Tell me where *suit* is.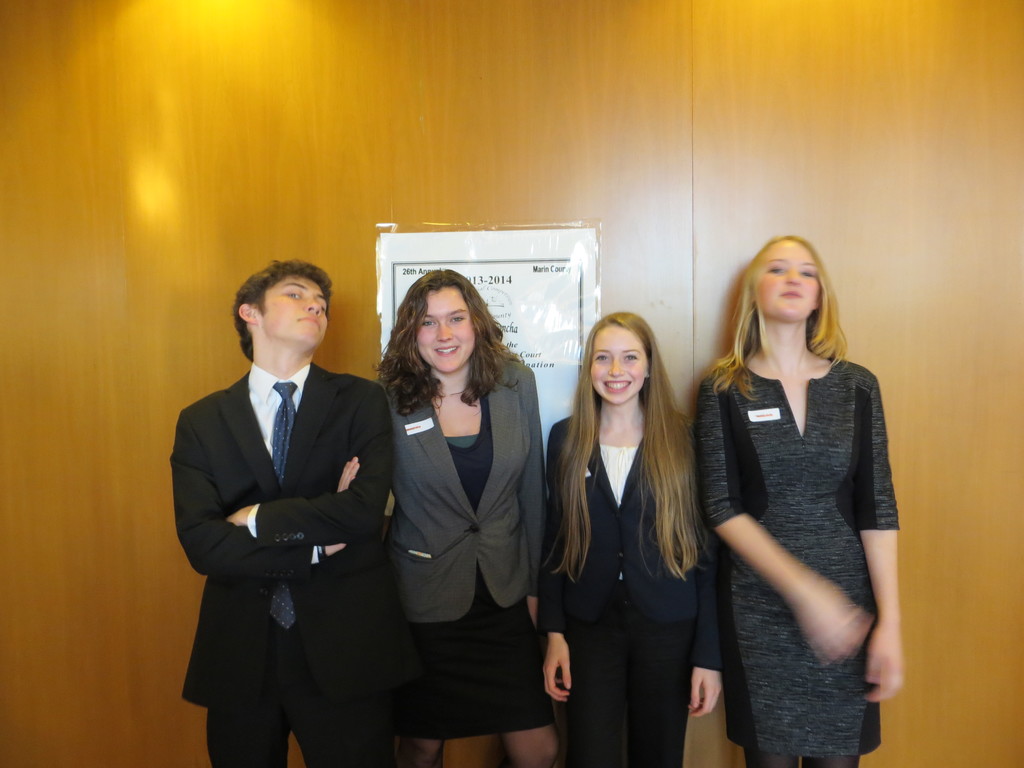
*suit* is at region(162, 258, 426, 767).
